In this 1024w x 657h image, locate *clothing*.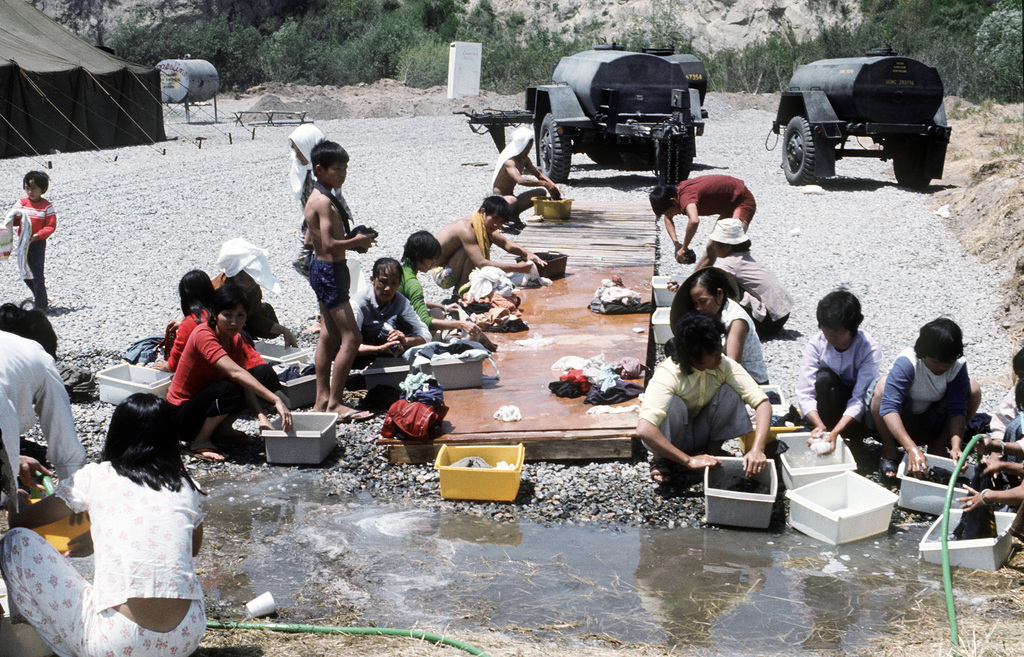
Bounding box: <region>307, 257, 351, 305</region>.
